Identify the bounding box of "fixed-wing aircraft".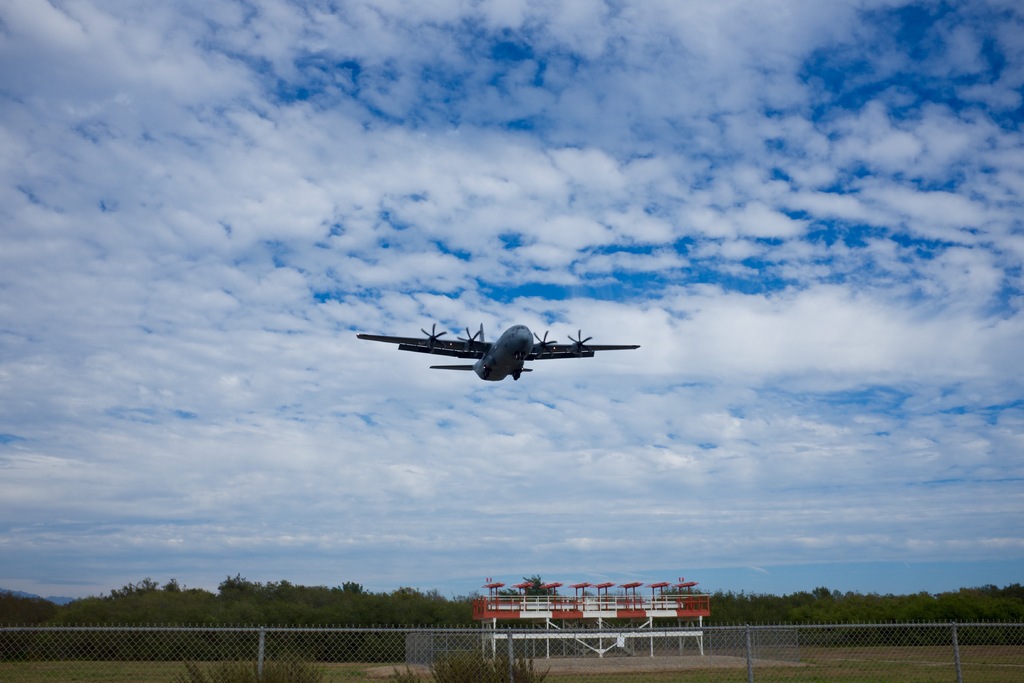
<region>359, 320, 640, 383</region>.
